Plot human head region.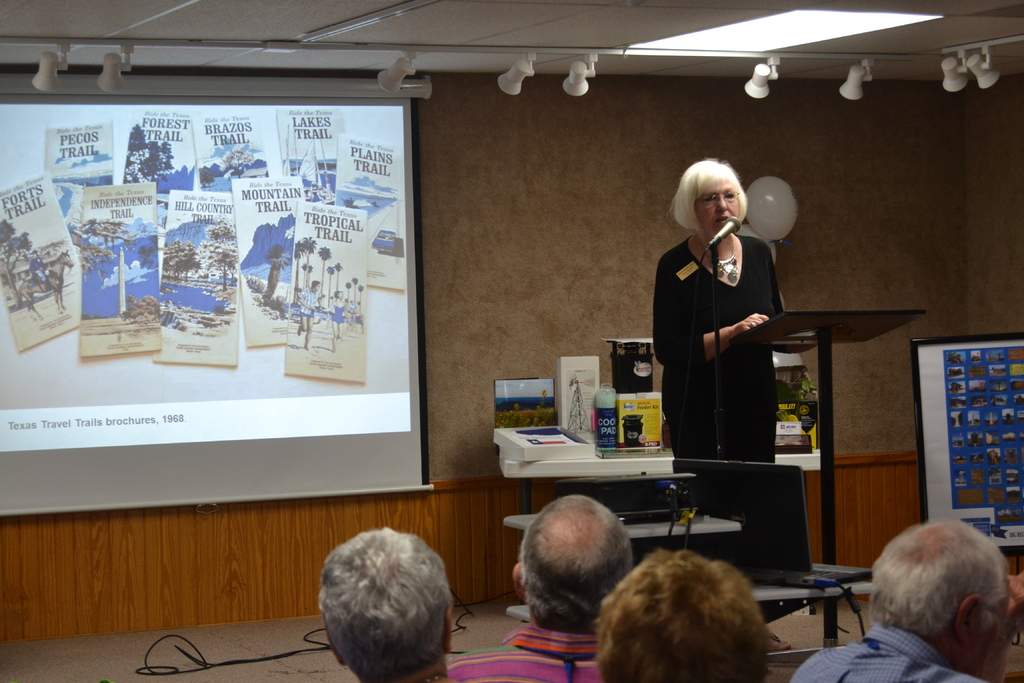
Plotted at [330,290,346,304].
